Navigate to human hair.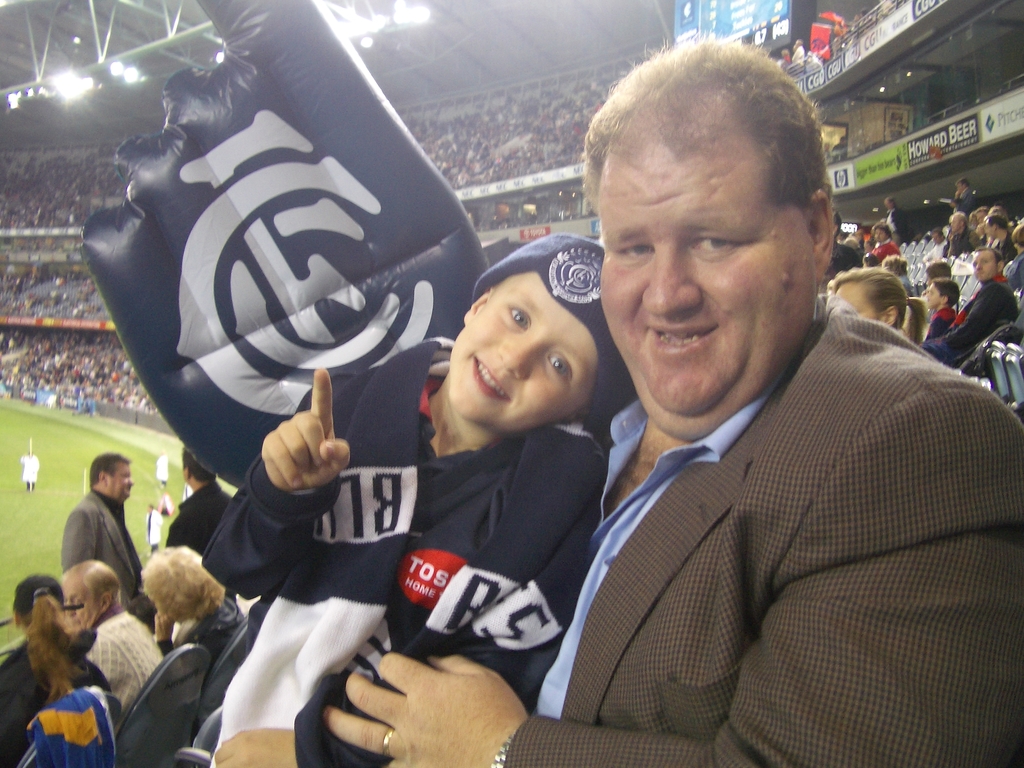
Navigation target: box=[25, 591, 93, 702].
